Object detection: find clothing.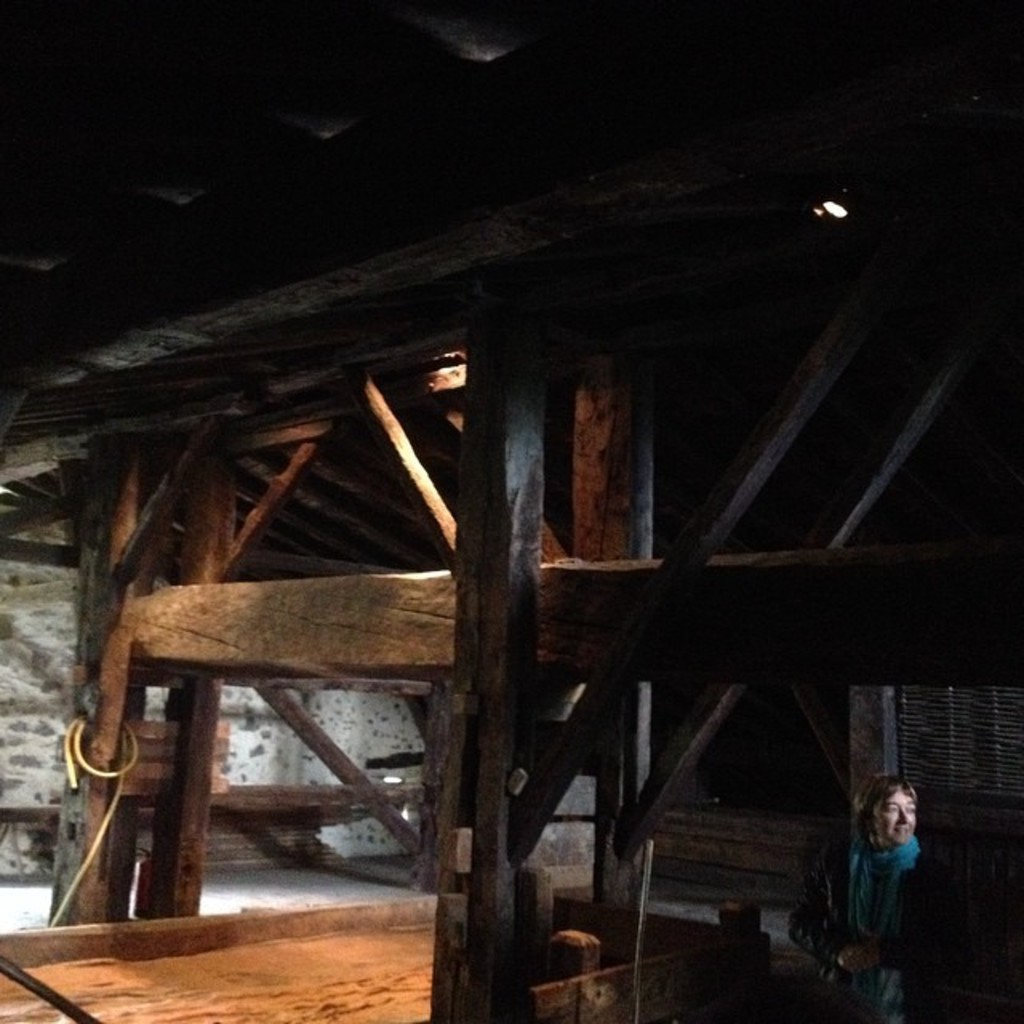
(787,853,973,1022).
